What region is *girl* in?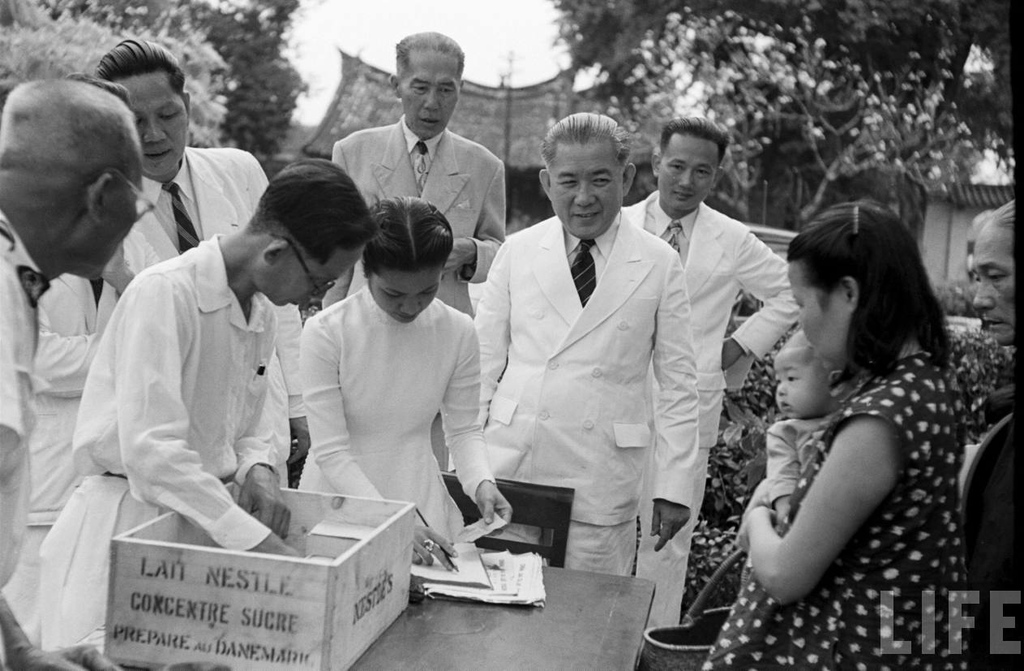
<box>298,190,512,576</box>.
